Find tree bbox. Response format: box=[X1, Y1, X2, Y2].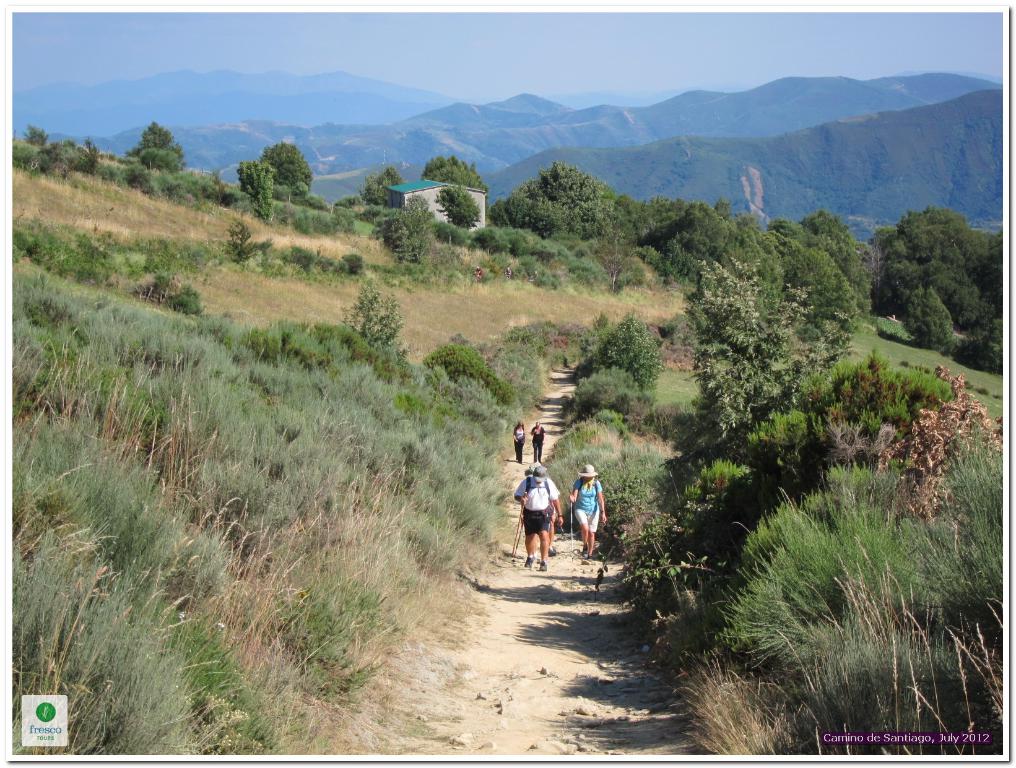
box=[170, 277, 206, 314].
